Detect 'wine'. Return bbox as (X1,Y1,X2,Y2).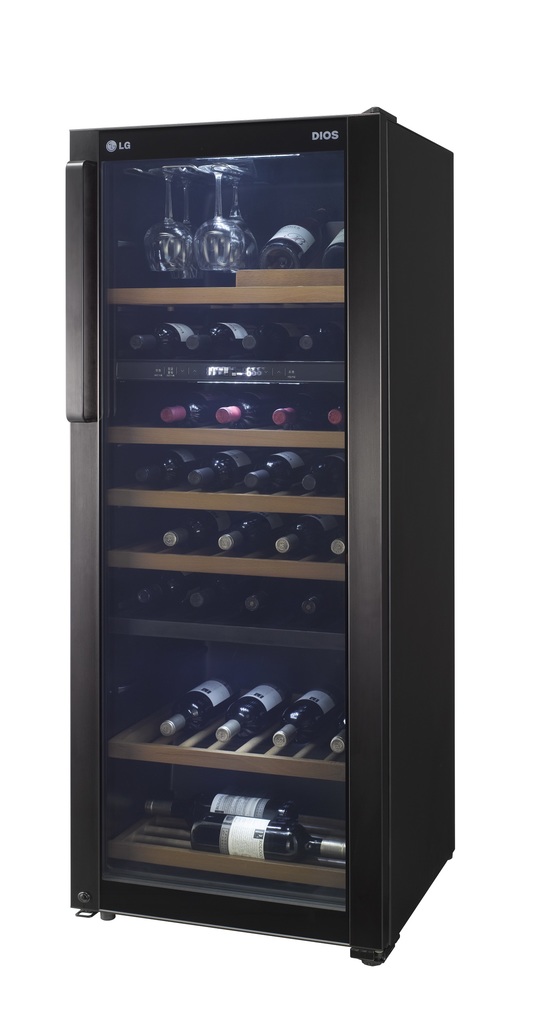
(260,206,331,271).
